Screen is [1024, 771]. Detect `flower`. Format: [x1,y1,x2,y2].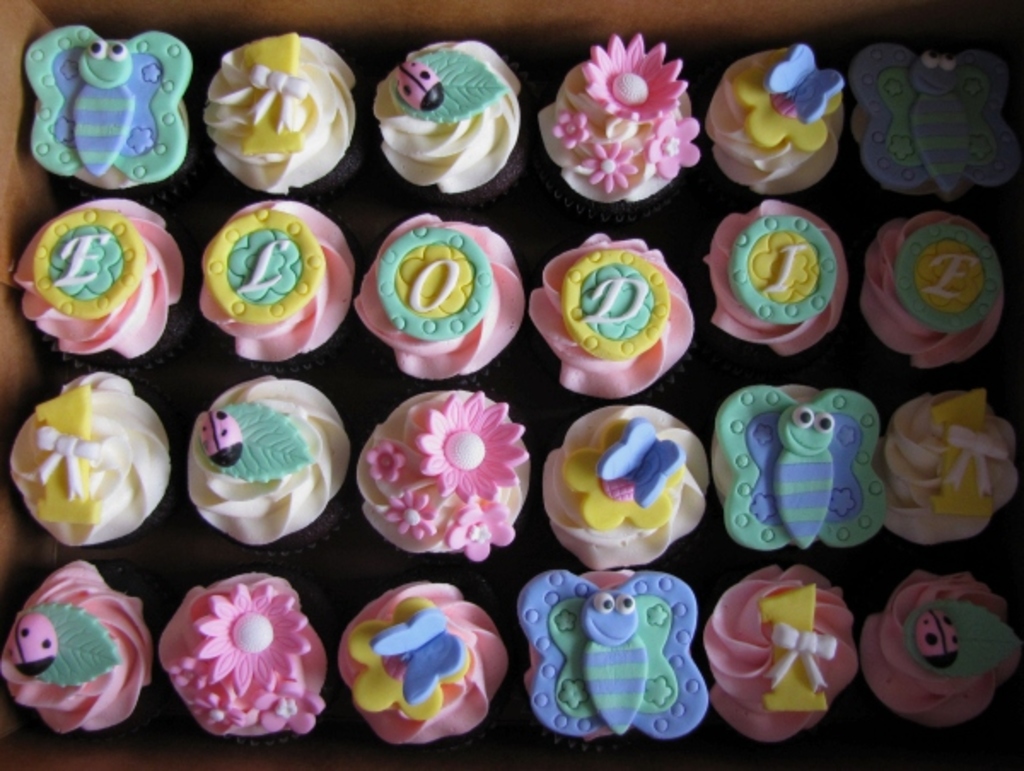
[580,34,693,119].
